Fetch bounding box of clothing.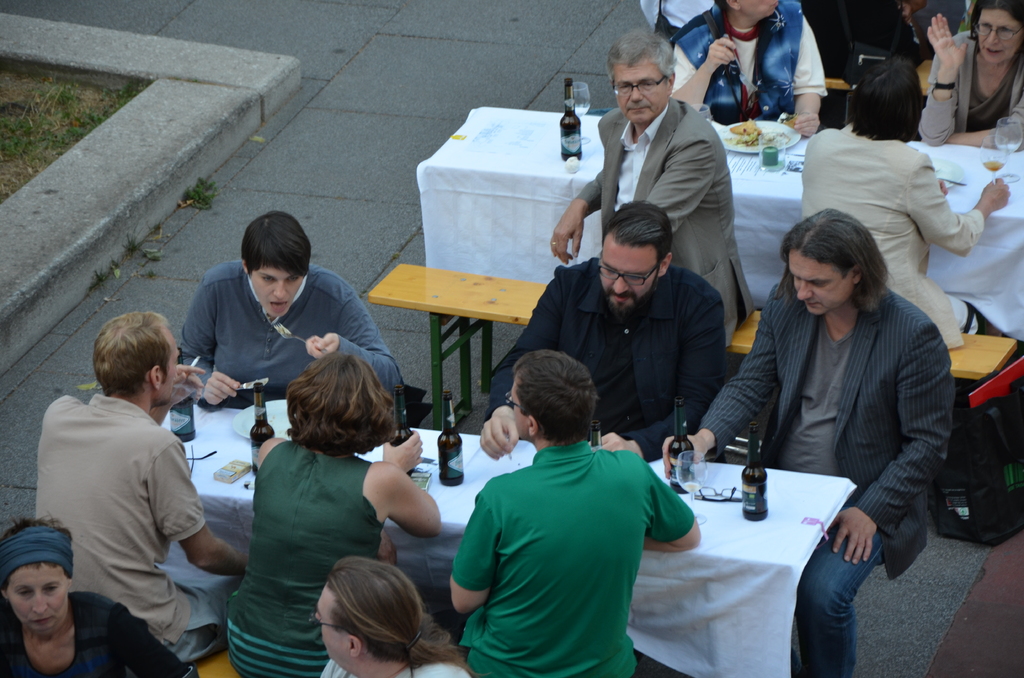
Bbox: [175,257,408,410].
